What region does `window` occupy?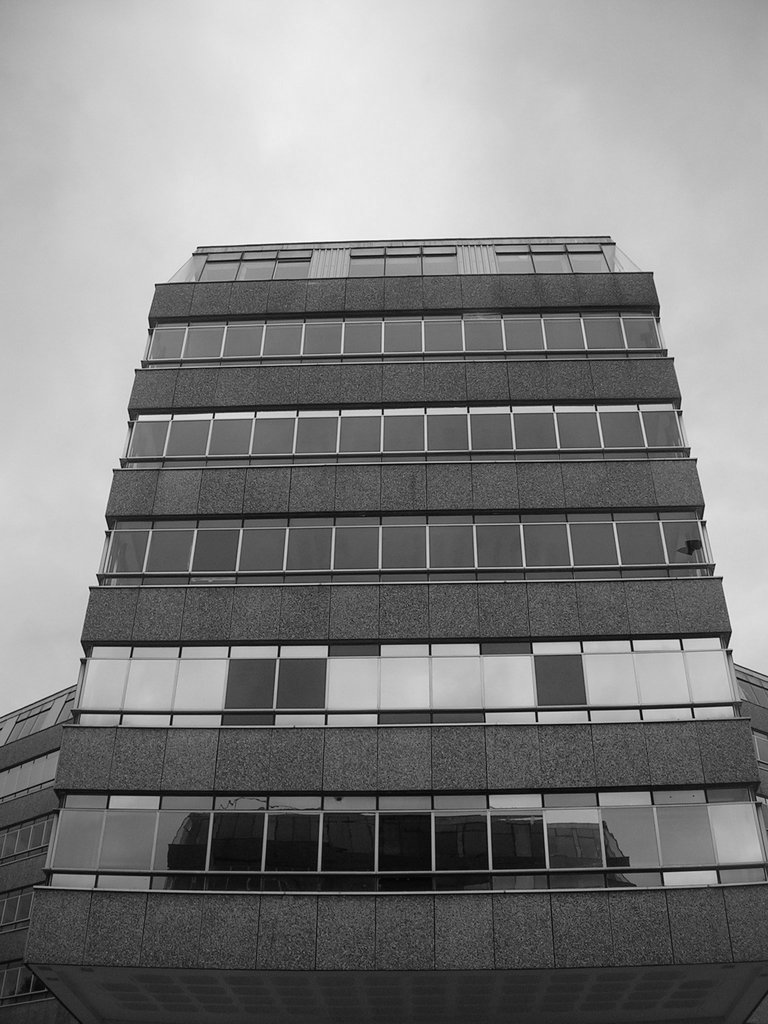
bbox=(348, 239, 454, 276).
